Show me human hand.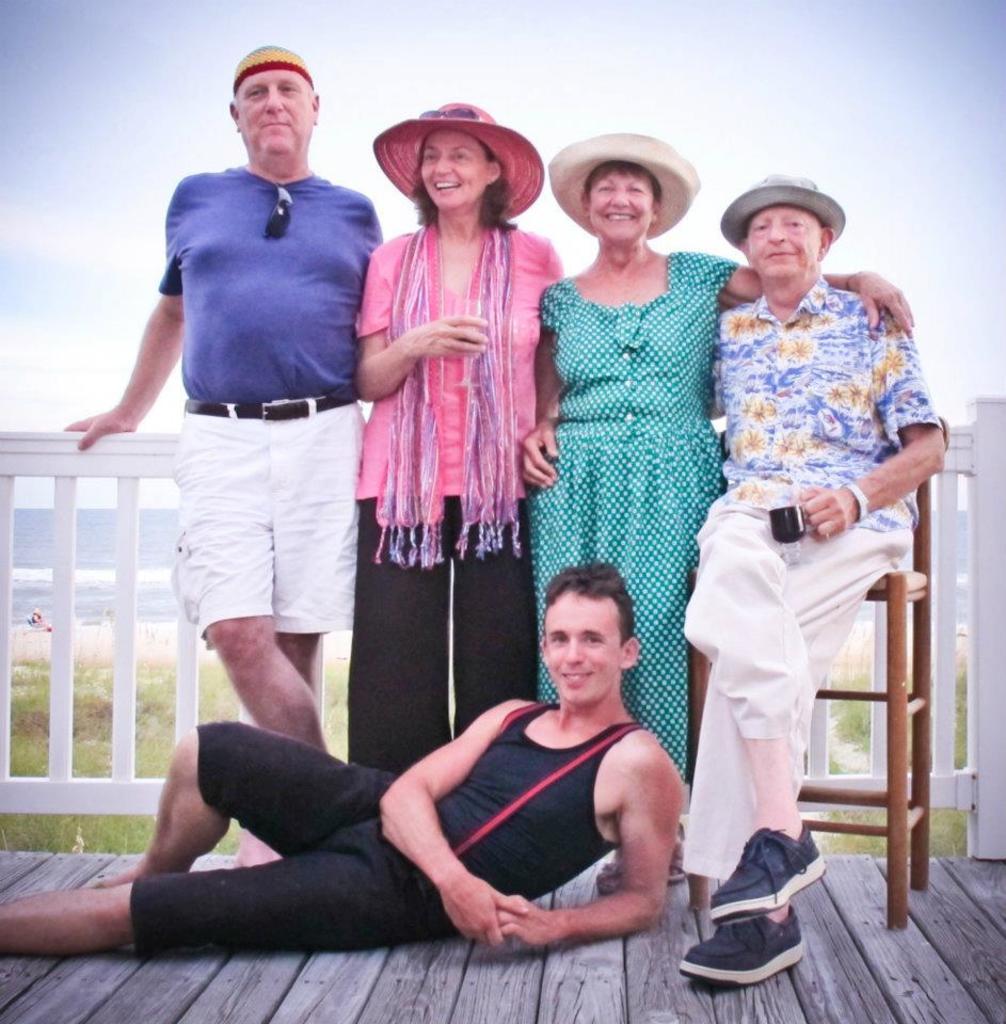
human hand is here: rect(518, 414, 562, 494).
